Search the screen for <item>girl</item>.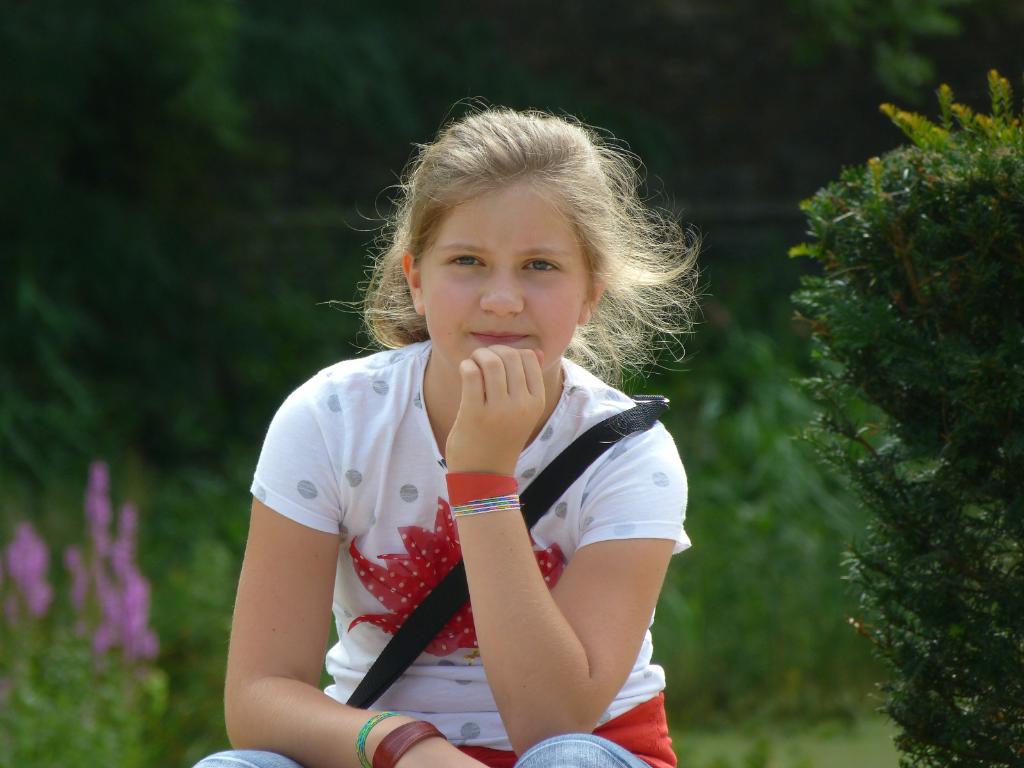
Found at 189,95,714,767.
